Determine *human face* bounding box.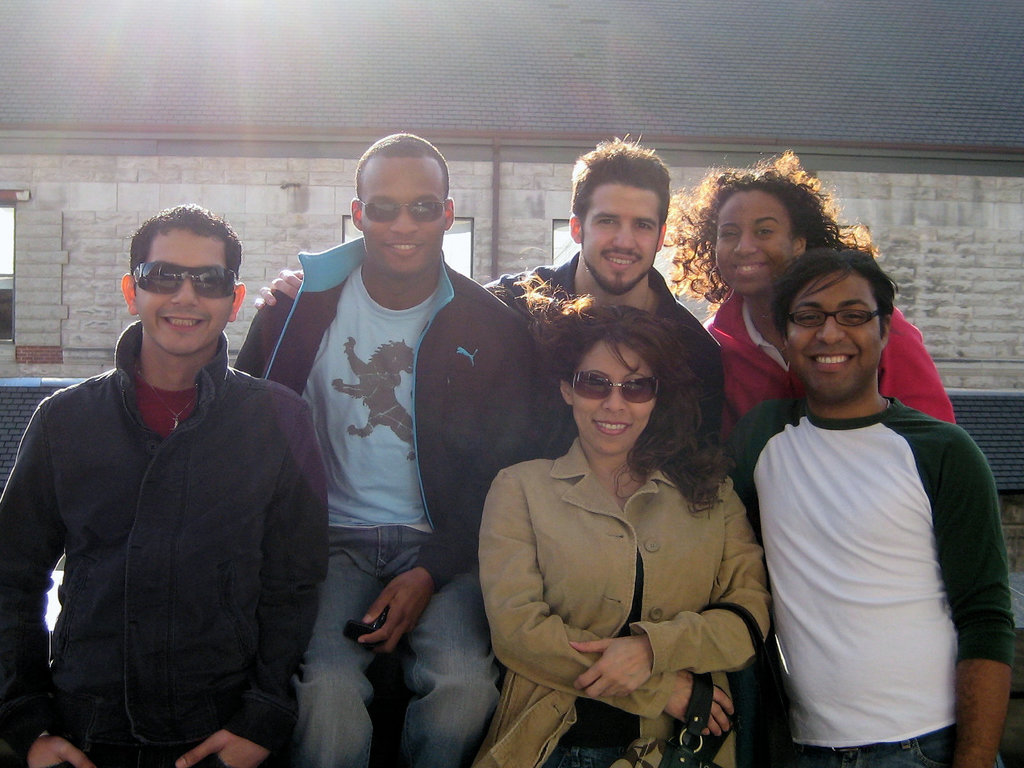
Determined: 132:229:235:356.
